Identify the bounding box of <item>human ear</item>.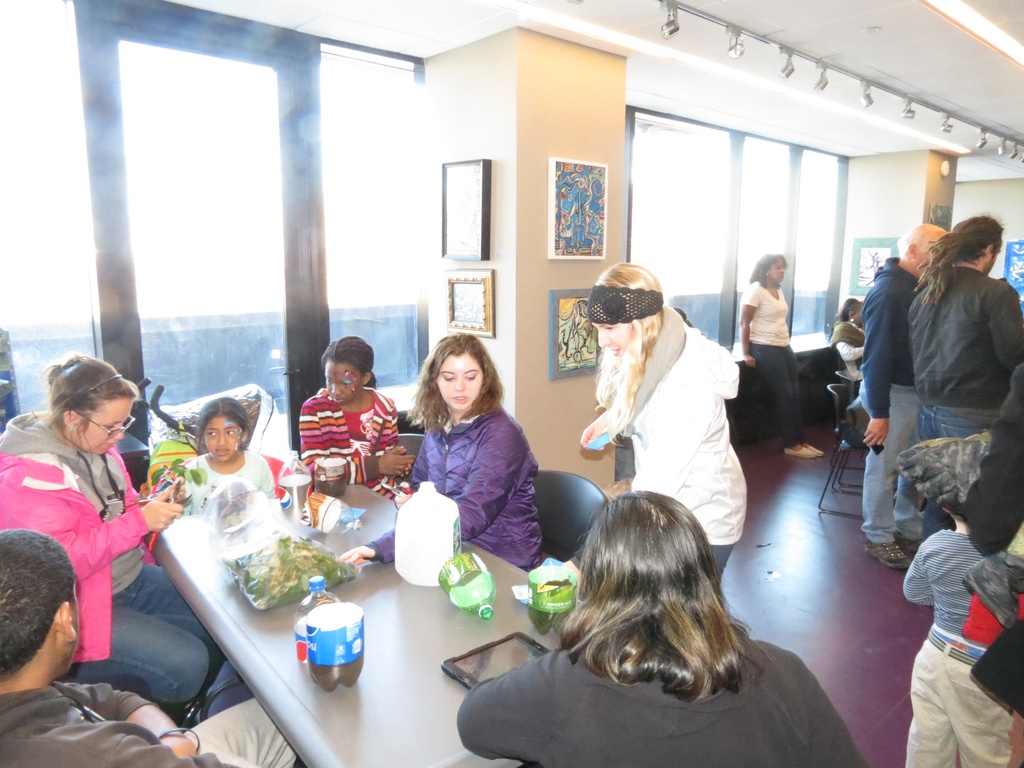
box=[243, 427, 252, 440].
